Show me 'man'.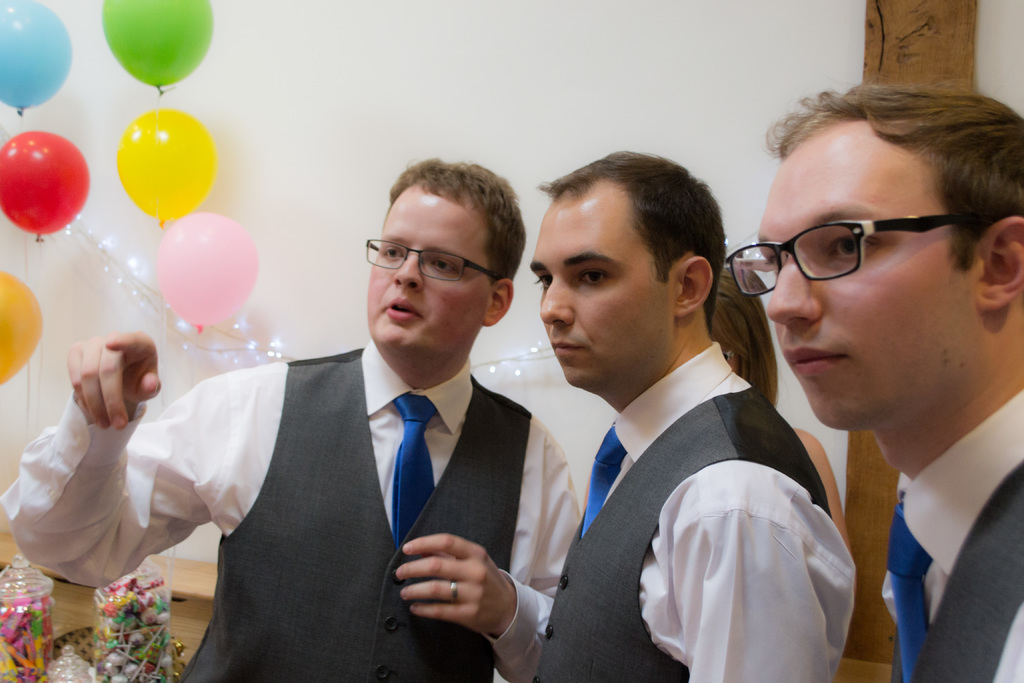
'man' is here: 0/155/585/682.
